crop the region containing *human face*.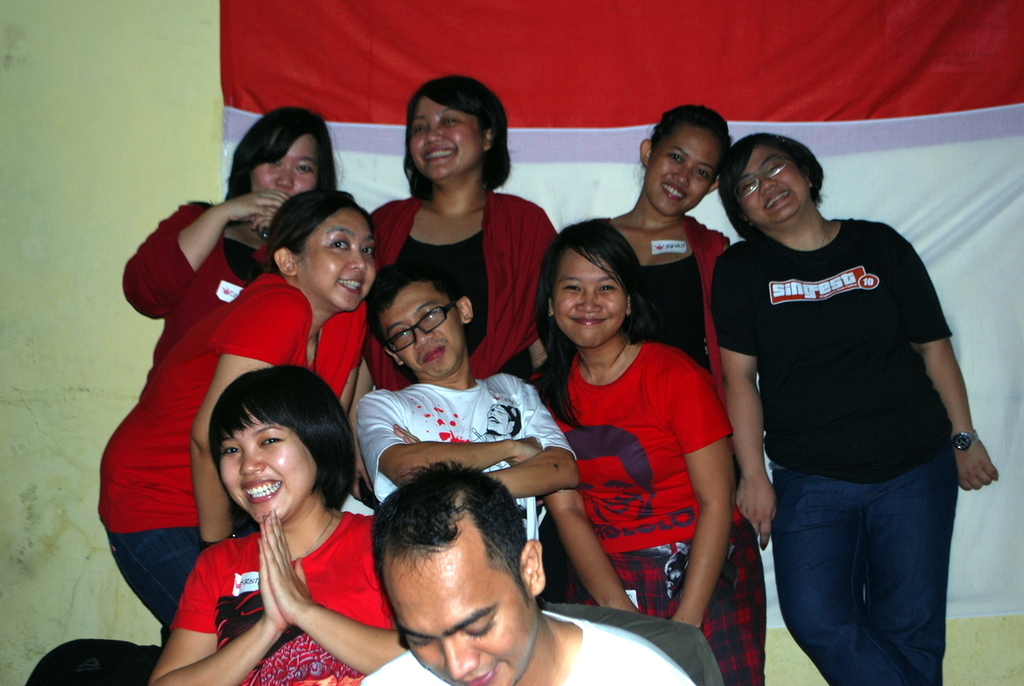
Crop region: (253, 132, 313, 200).
